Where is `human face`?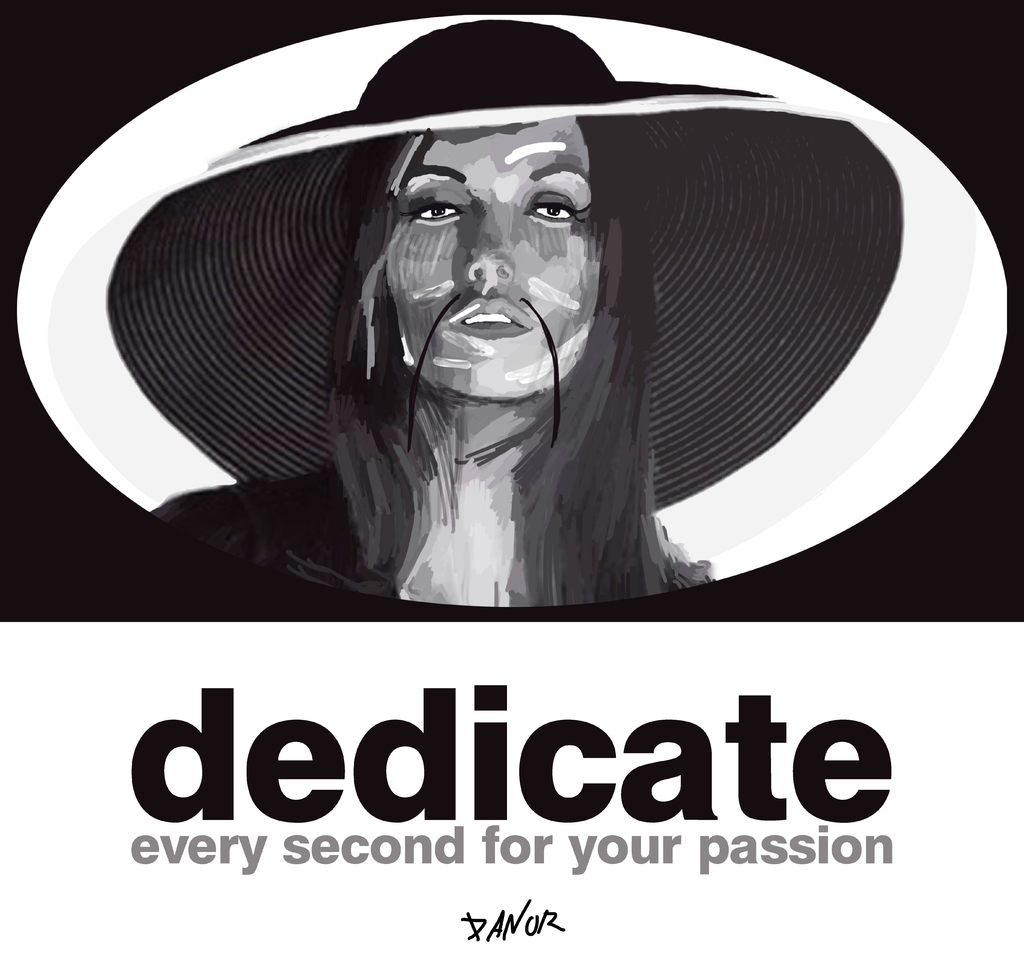
rect(388, 114, 598, 399).
